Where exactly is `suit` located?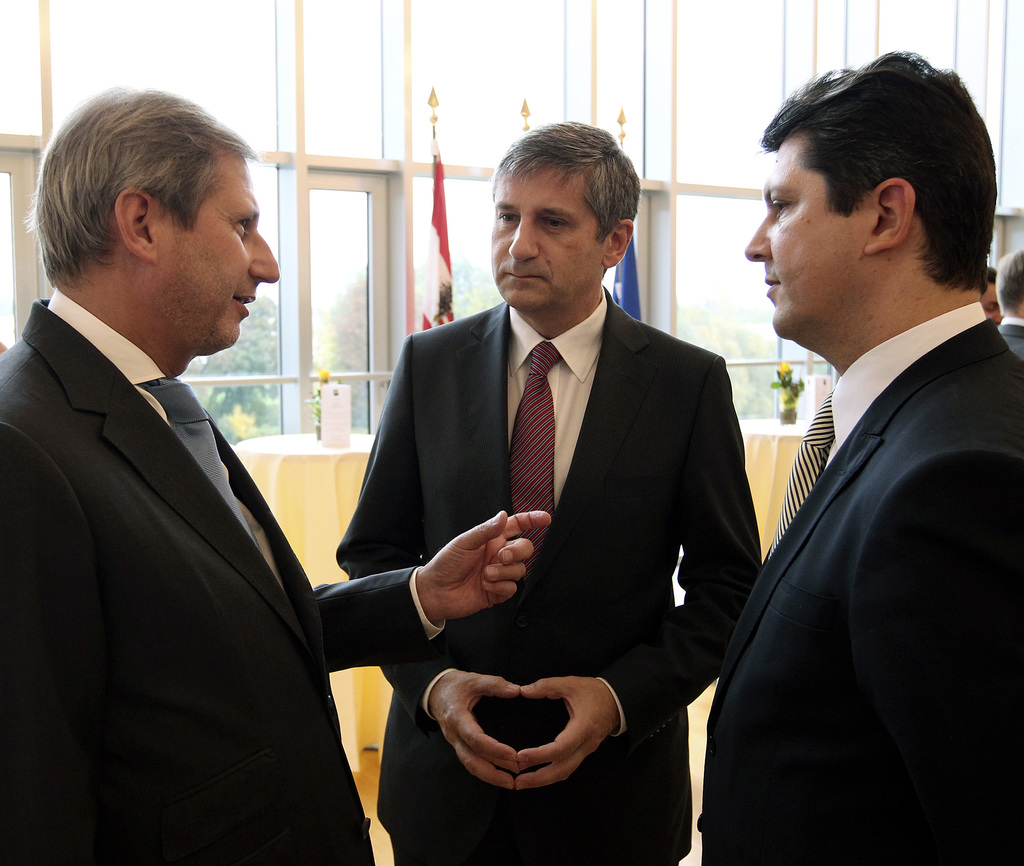
Its bounding box is bbox(997, 314, 1023, 358).
